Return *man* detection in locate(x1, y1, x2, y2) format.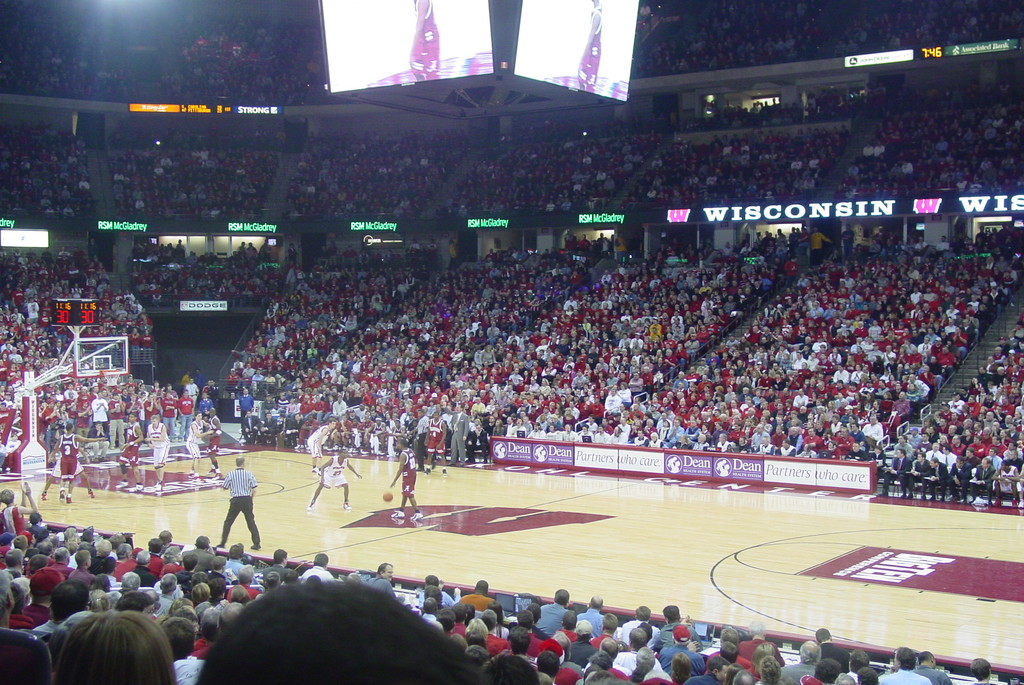
locate(205, 471, 259, 566).
